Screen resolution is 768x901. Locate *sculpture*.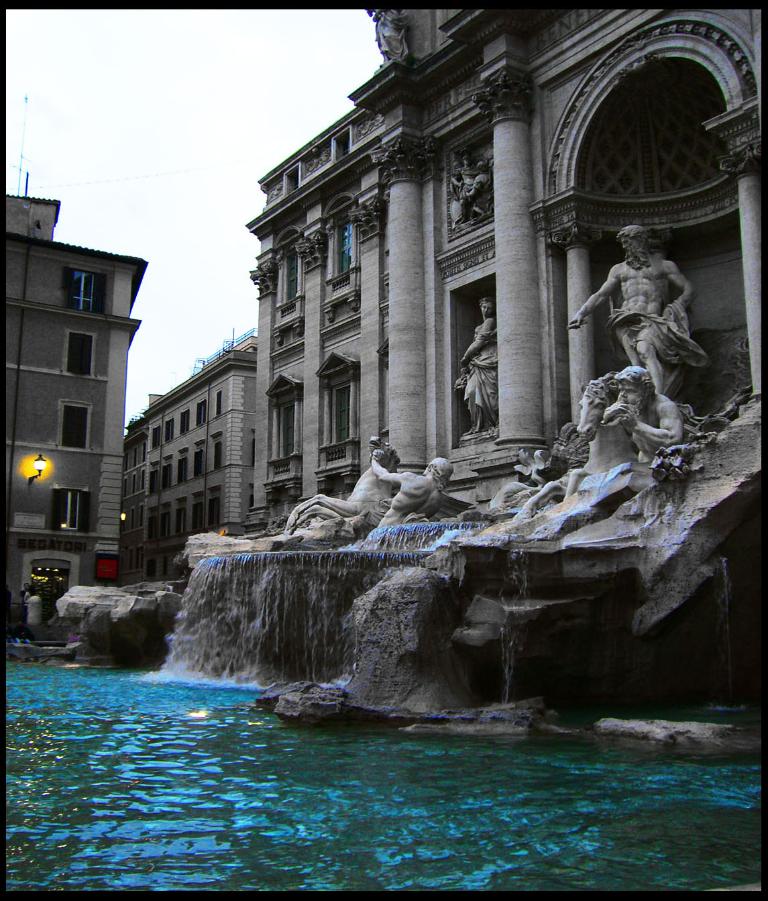
373/448/459/529.
